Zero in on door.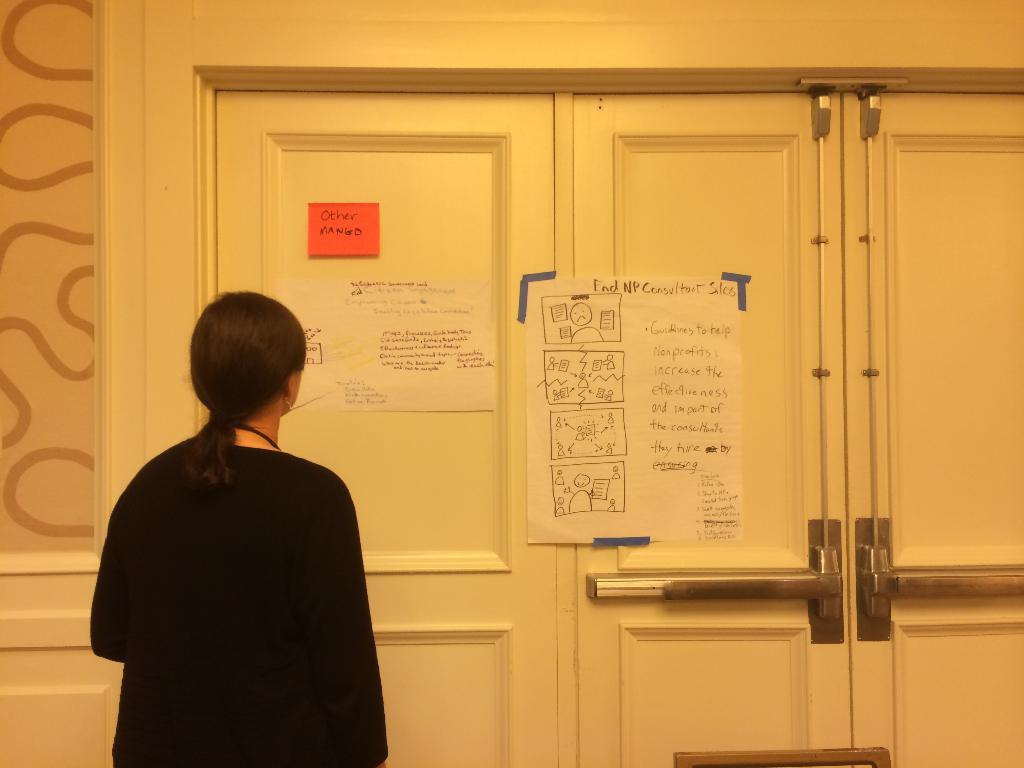
Zeroed in: [577, 90, 851, 762].
